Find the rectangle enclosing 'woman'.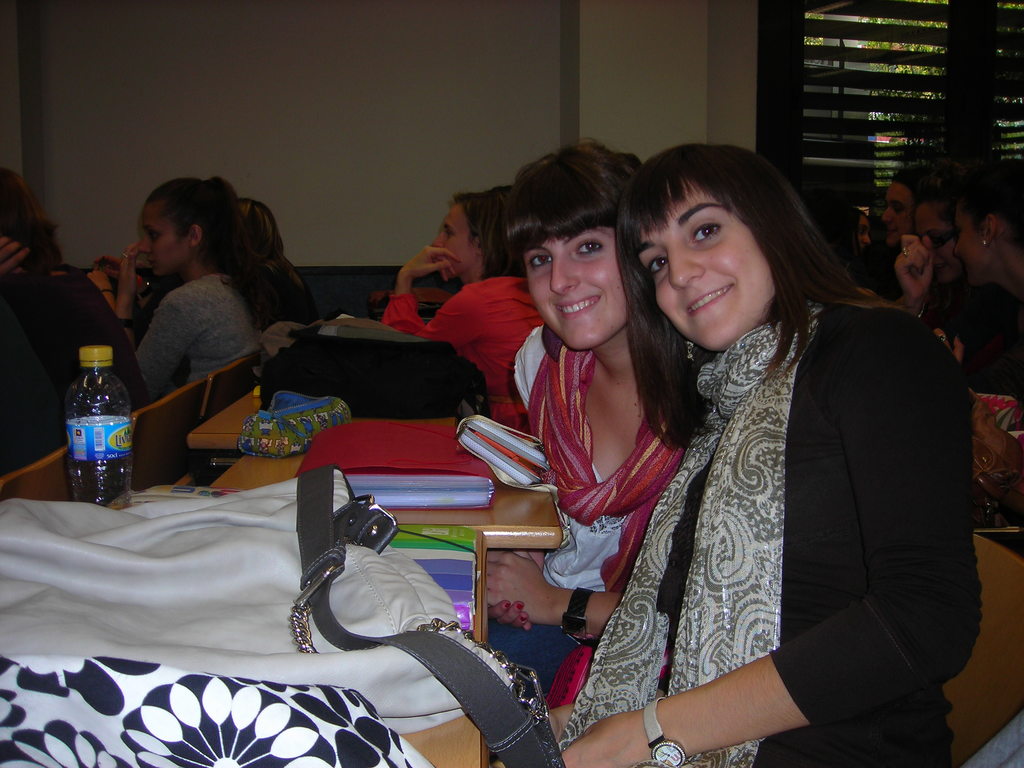
region(374, 197, 588, 463).
